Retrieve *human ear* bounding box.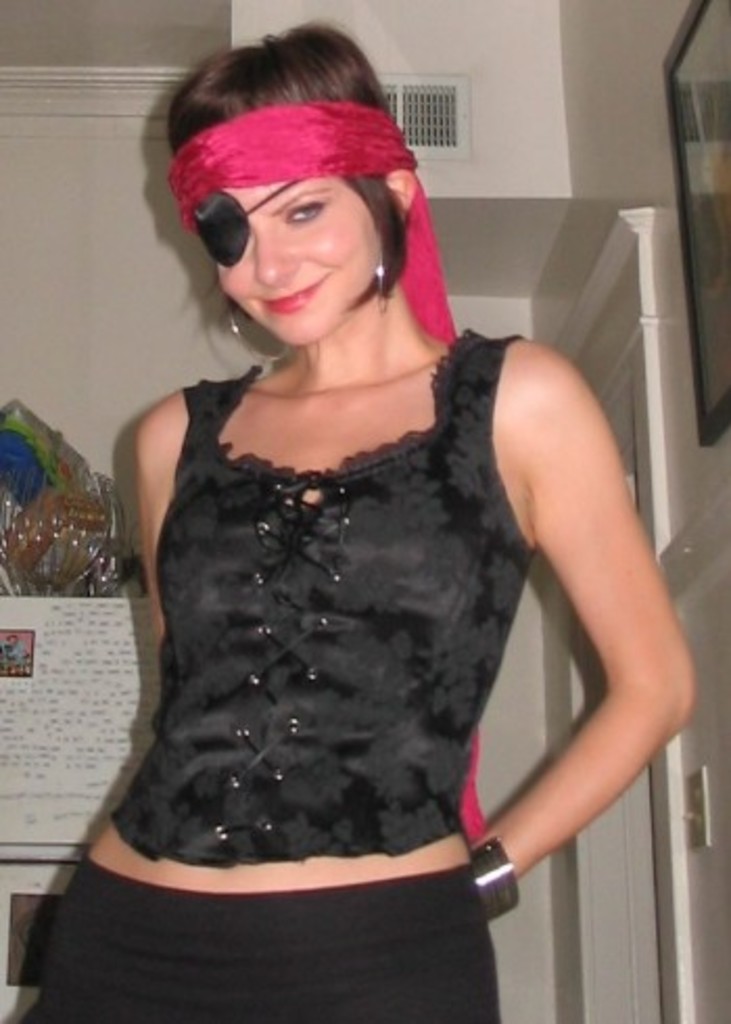
Bounding box: crop(384, 173, 418, 217).
